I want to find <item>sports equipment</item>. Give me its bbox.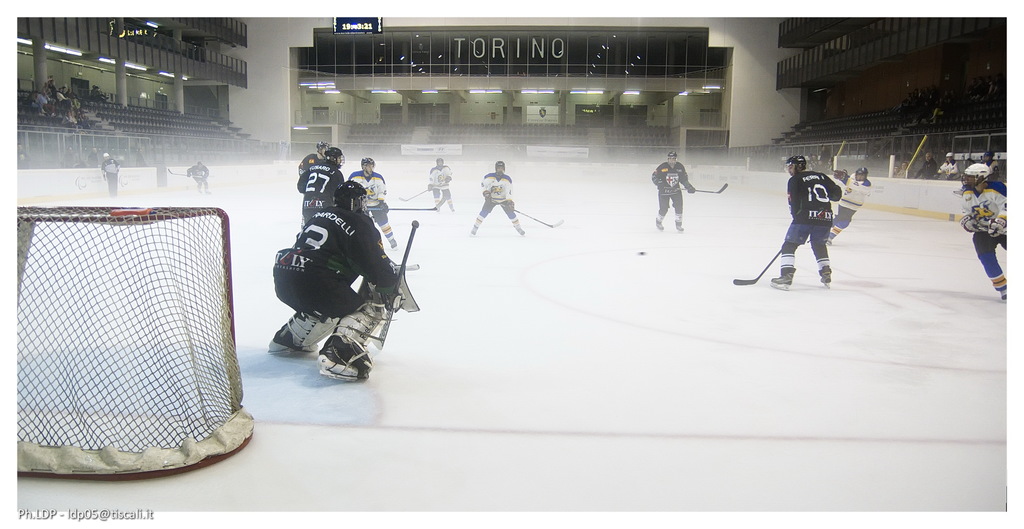
region(655, 214, 665, 231).
